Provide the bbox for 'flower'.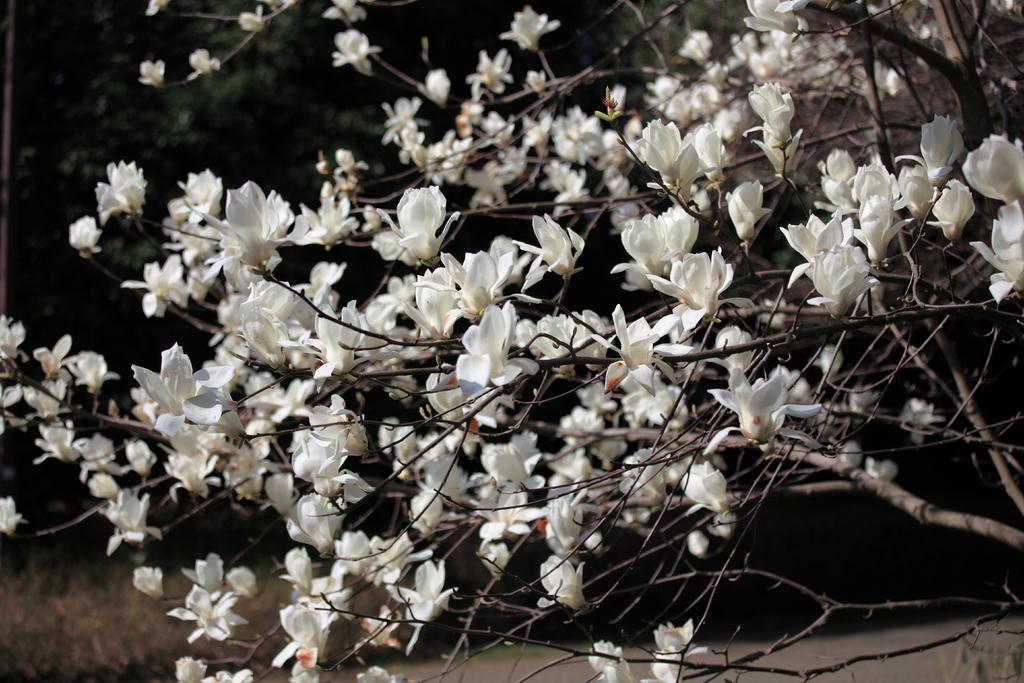
(212, 180, 289, 264).
